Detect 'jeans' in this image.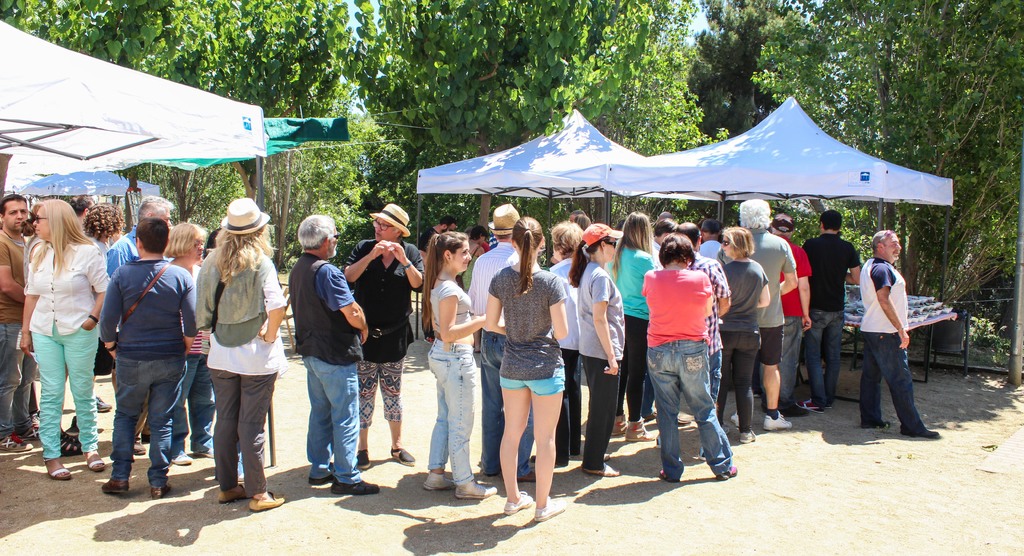
Detection: [left=301, top=354, right=369, bottom=482].
